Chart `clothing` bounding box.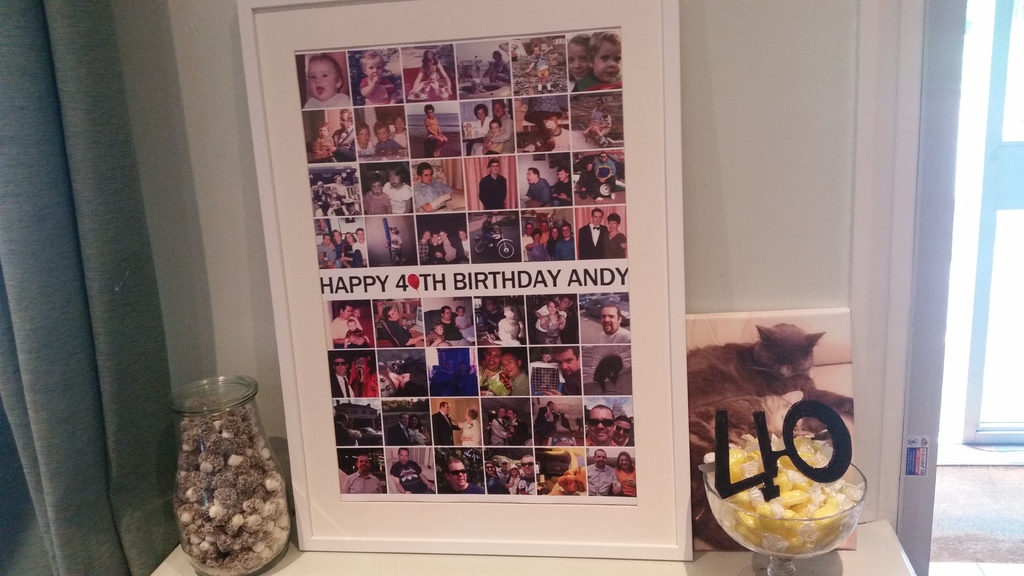
Charted: bbox=(341, 239, 362, 268).
